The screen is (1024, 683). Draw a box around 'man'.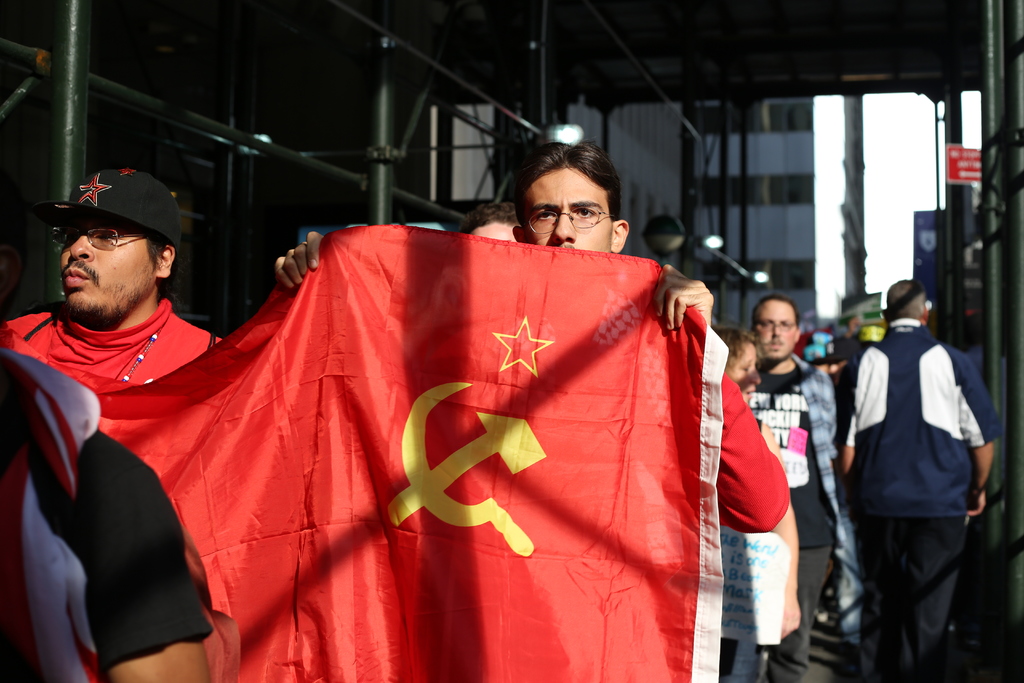
460,199,525,242.
